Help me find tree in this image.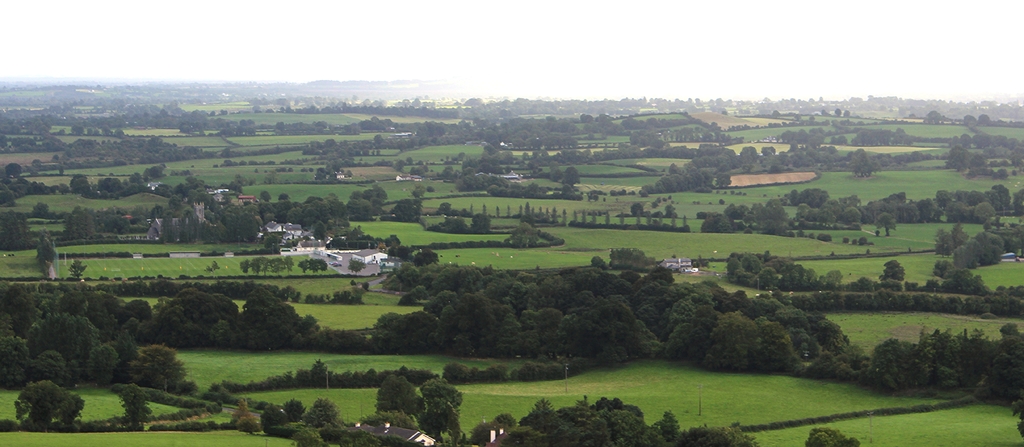
Found it: box(797, 187, 833, 213).
